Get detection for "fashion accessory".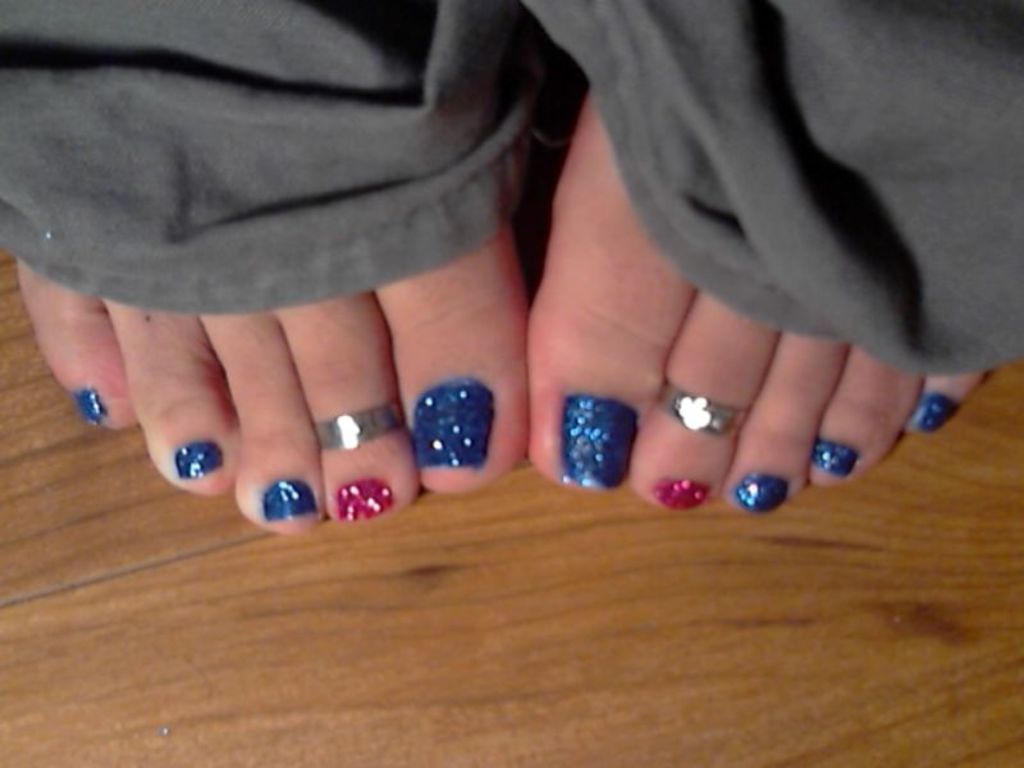
Detection: <box>662,383,748,447</box>.
